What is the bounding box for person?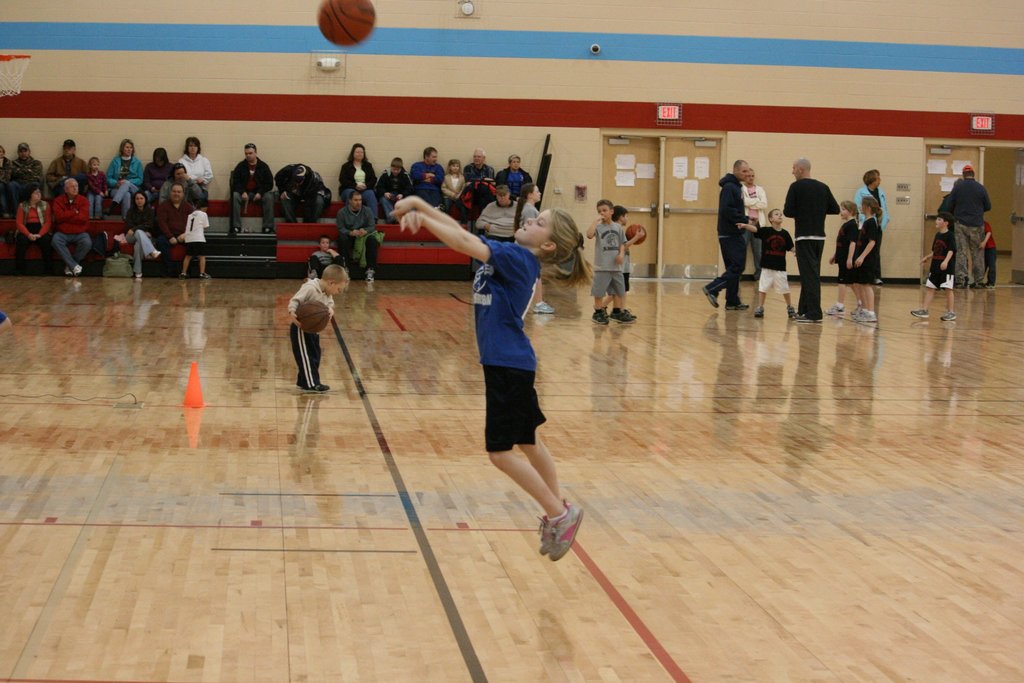
<region>442, 158, 468, 229</region>.
